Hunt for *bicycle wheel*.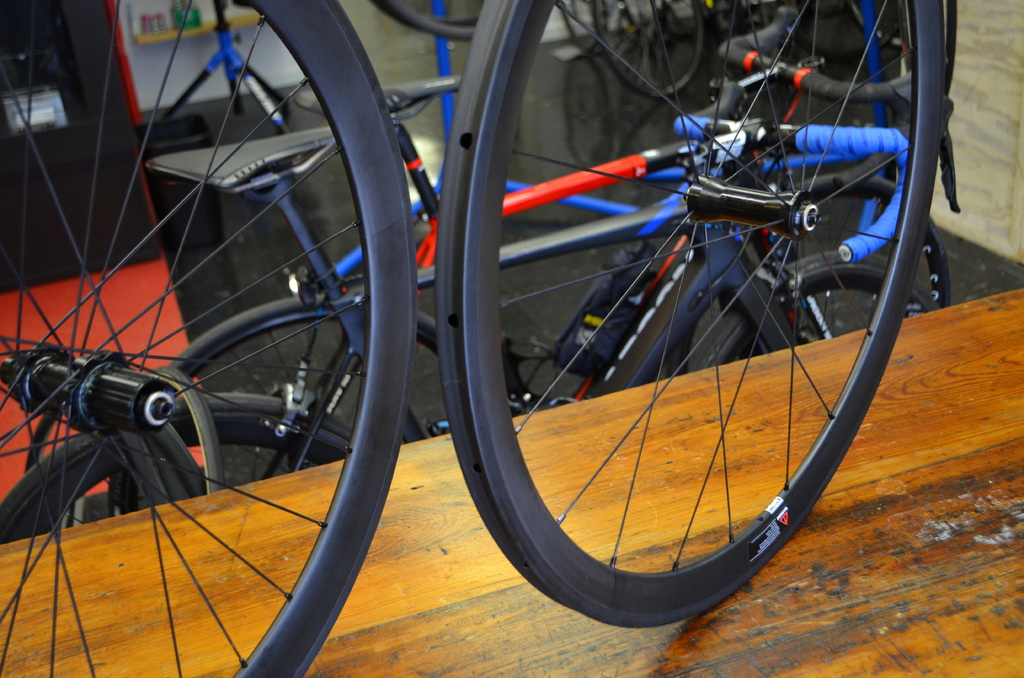
Hunted down at Rect(690, 249, 943, 371).
